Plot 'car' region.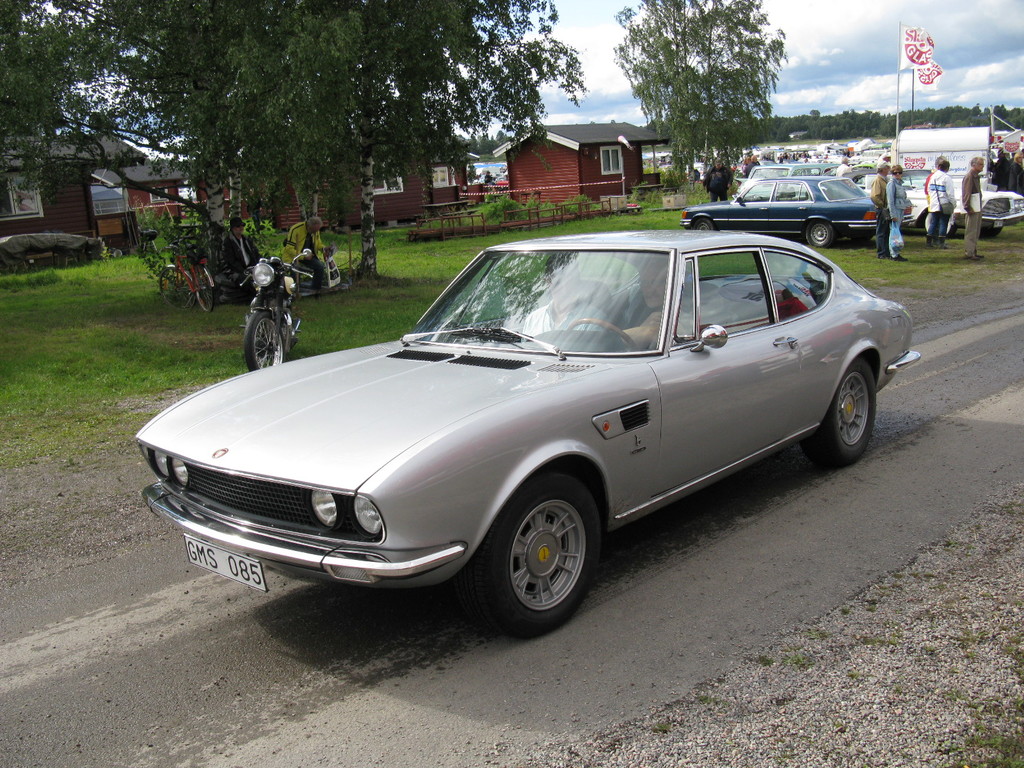
Plotted at bbox=[684, 176, 916, 248].
